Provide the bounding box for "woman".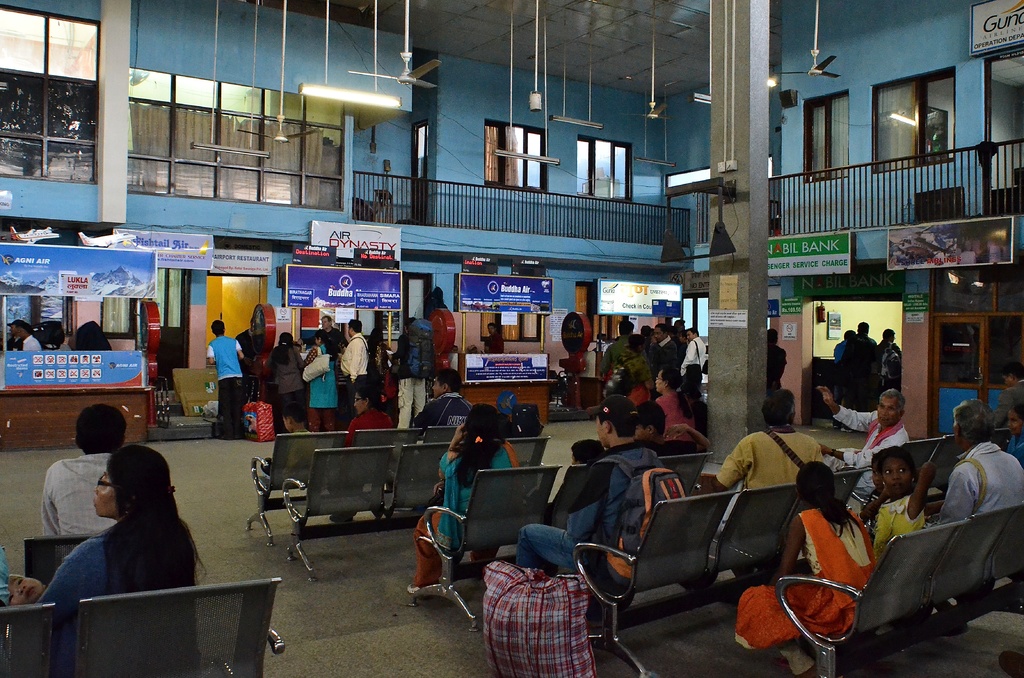
Rect(1000, 404, 1023, 464).
